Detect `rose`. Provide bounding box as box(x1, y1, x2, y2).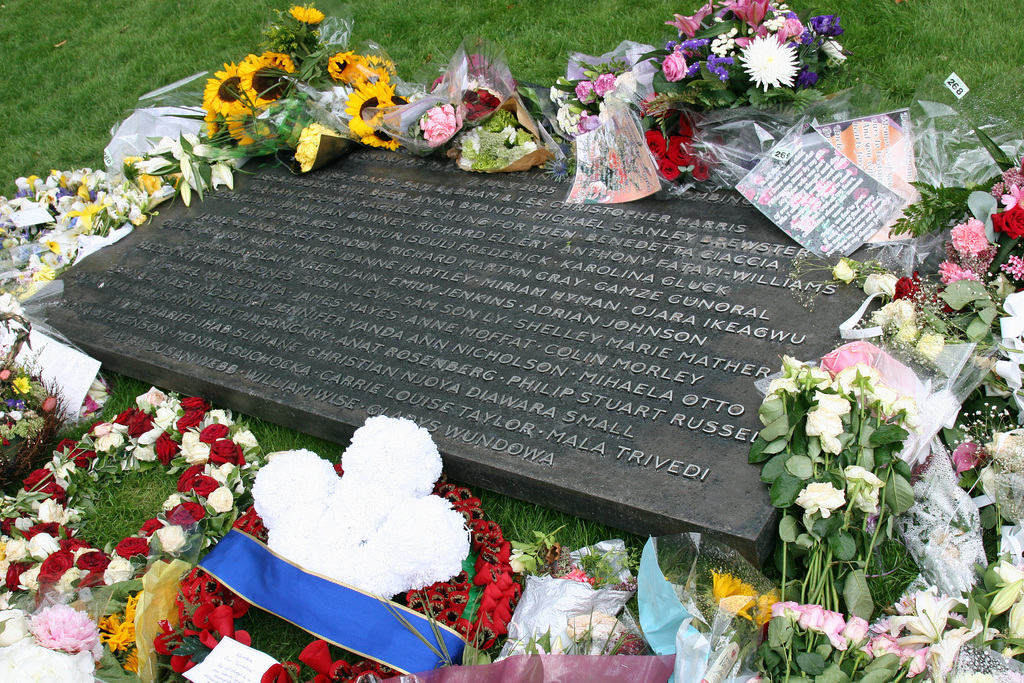
box(831, 258, 856, 283).
